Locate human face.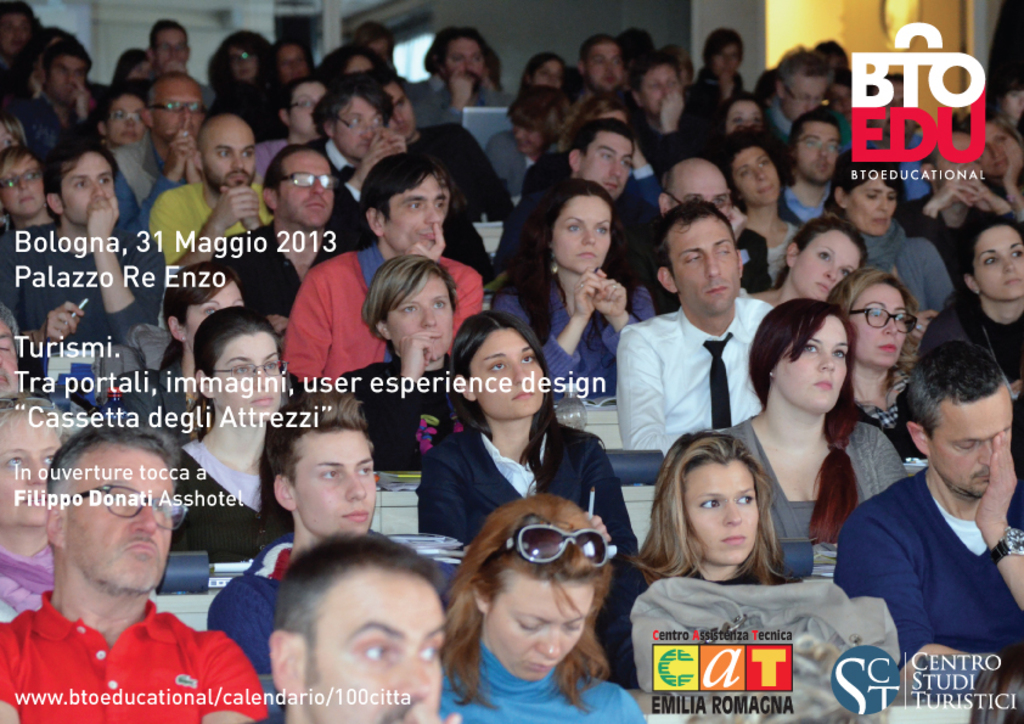
Bounding box: [798,124,839,185].
